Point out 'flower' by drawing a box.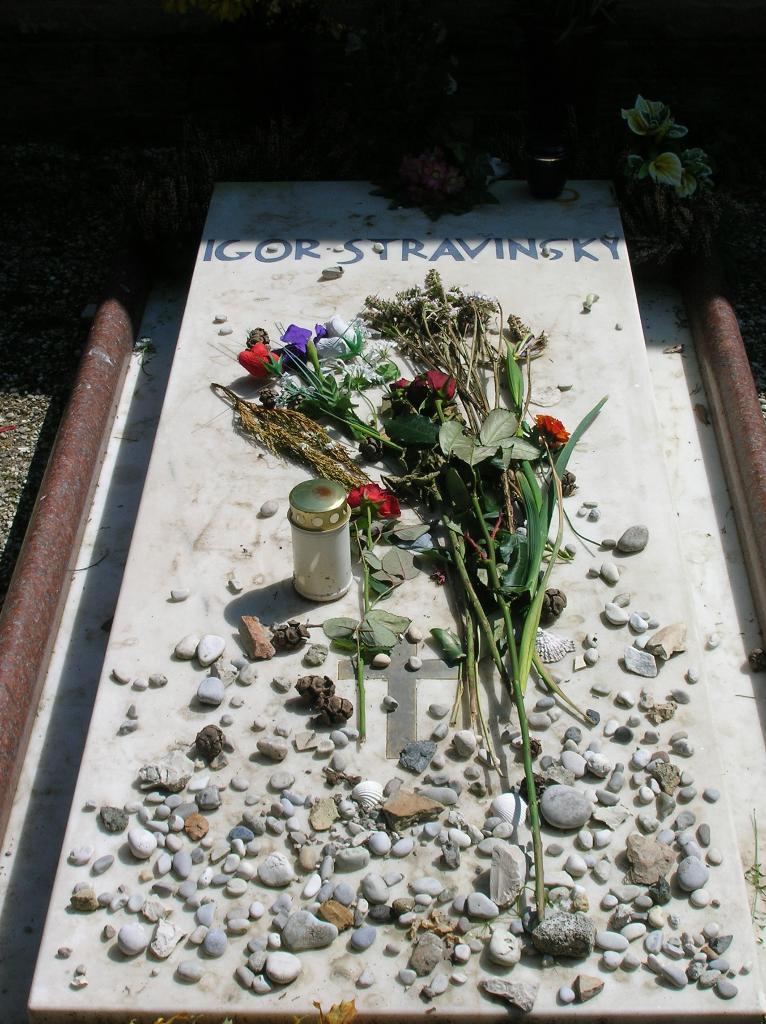
<region>282, 321, 313, 355</region>.
